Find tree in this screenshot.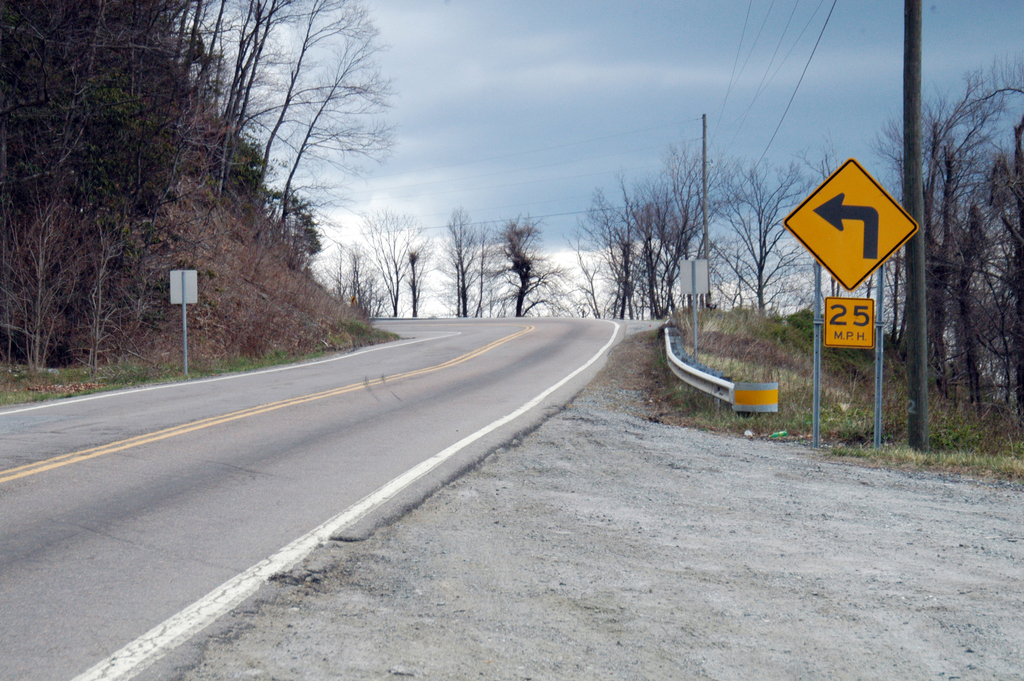
The bounding box for tree is l=456, t=218, r=513, b=317.
